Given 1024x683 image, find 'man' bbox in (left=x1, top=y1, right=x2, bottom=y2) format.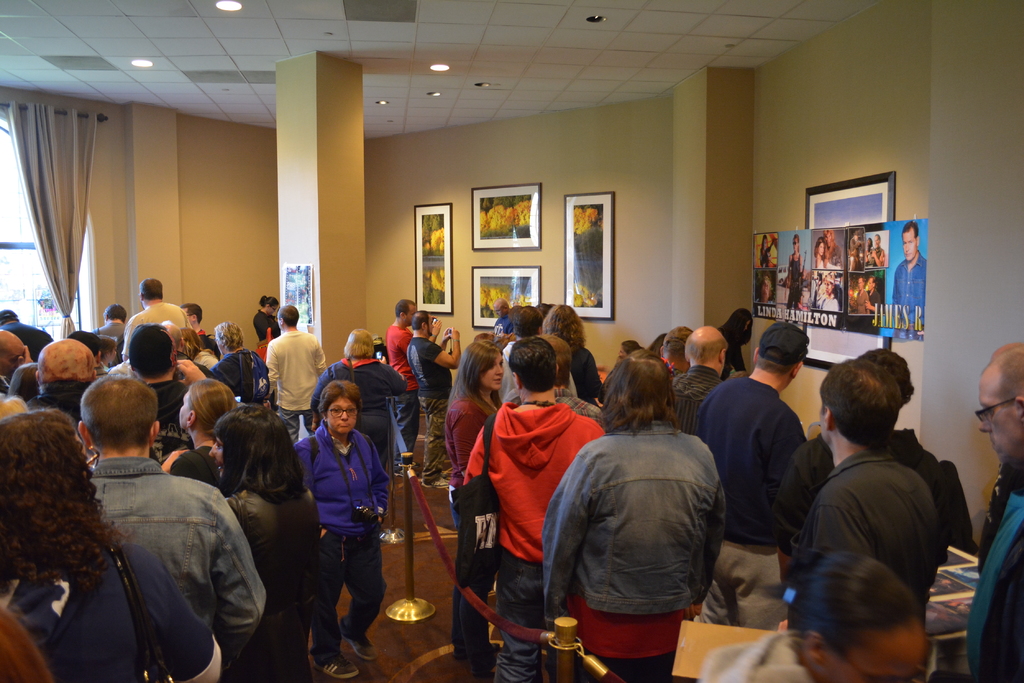
(left=967, top=344, right=1023, bottom=682).
